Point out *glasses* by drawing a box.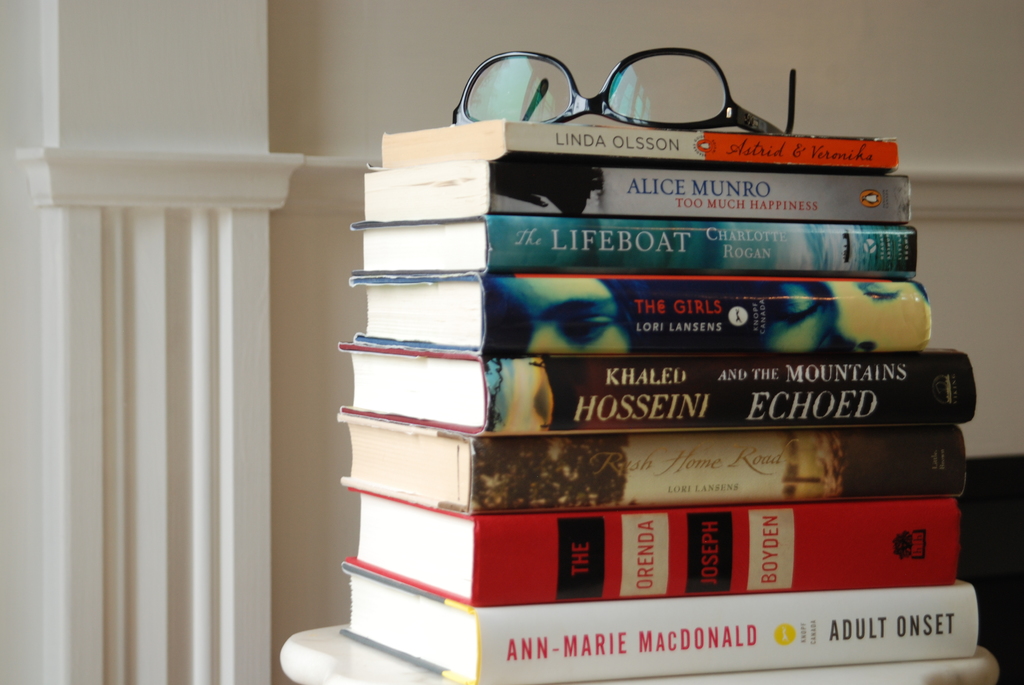
rect(462, 51, 820, 120).
